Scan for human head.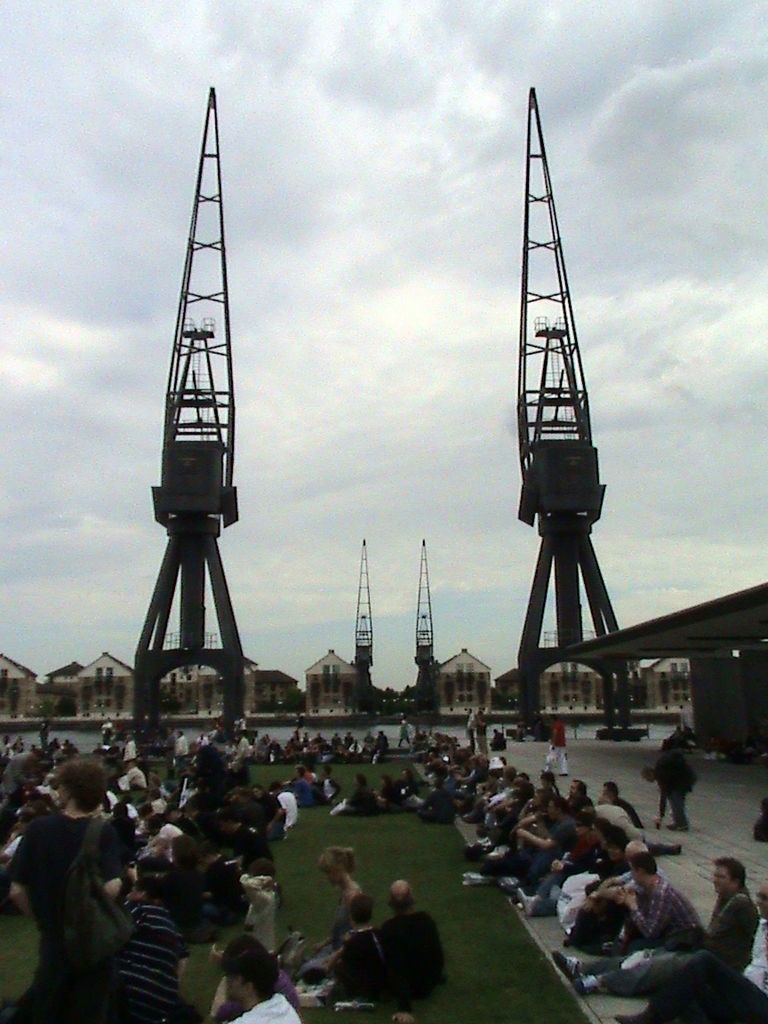
Scan result: rect(385, 879, 410, 915).
